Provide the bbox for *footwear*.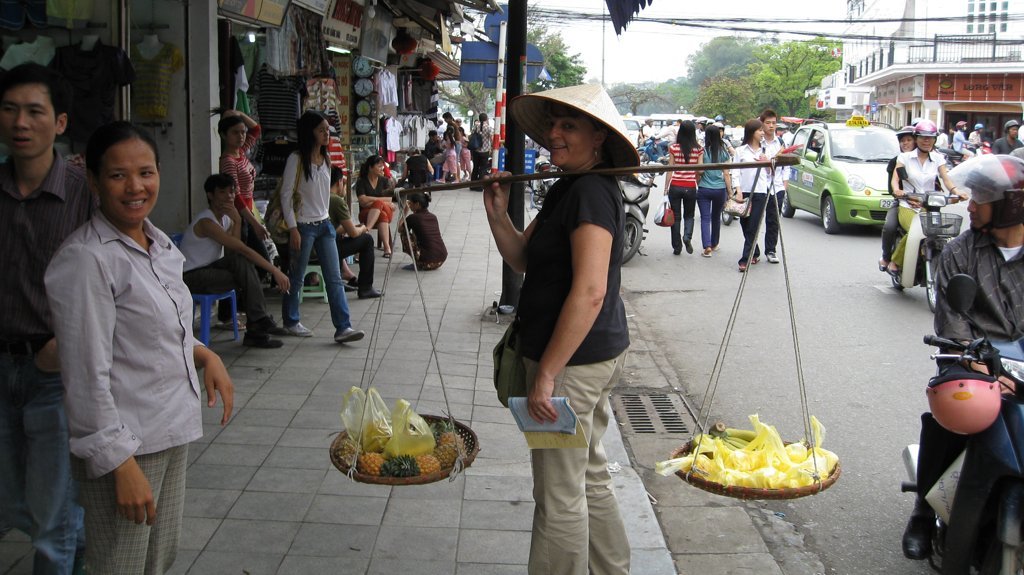
{"left": 670, "top": 242, "right": 678, "bottom": 250}.
